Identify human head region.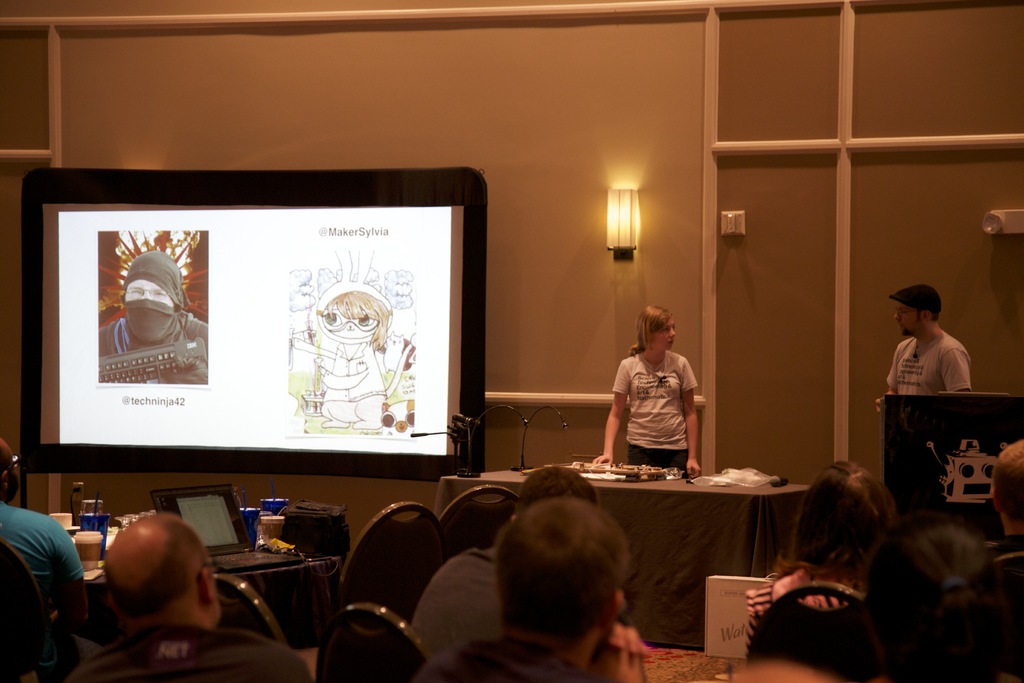
Region: Rect(893, 284, 942, 342).
